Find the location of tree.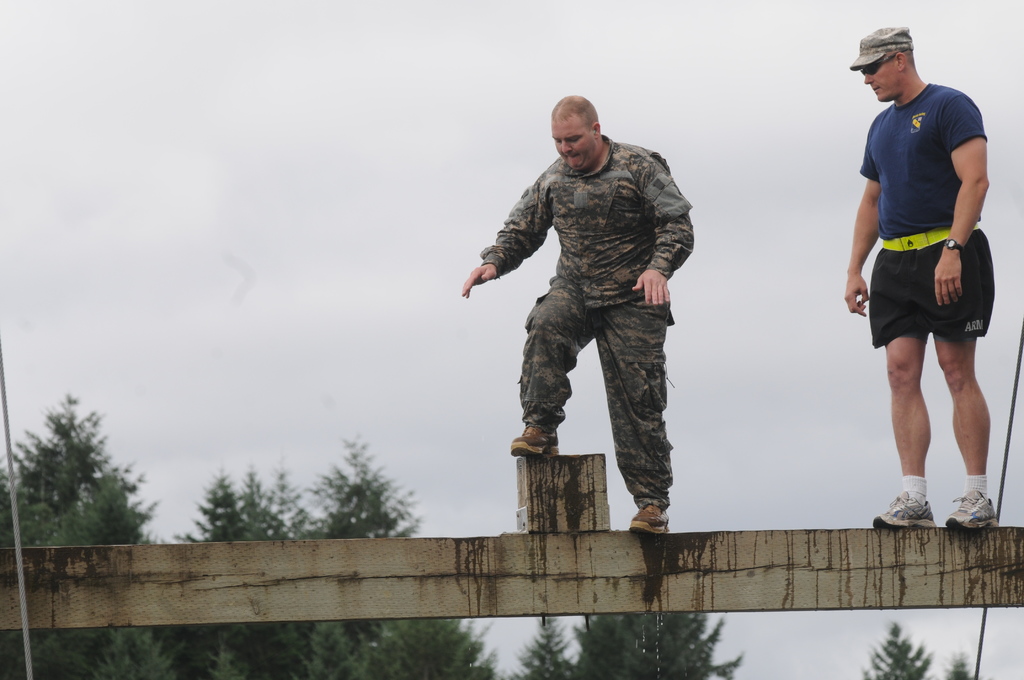
Location: box(202, 473, 227, 679).
